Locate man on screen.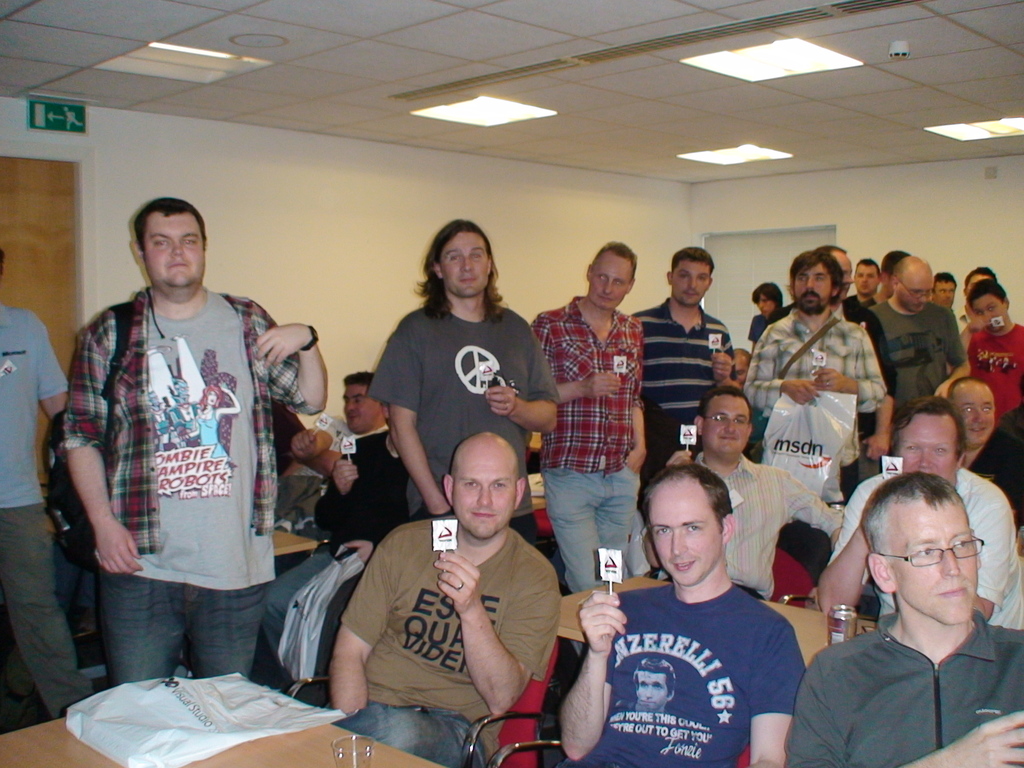
On screen at 746 246 888 584.
